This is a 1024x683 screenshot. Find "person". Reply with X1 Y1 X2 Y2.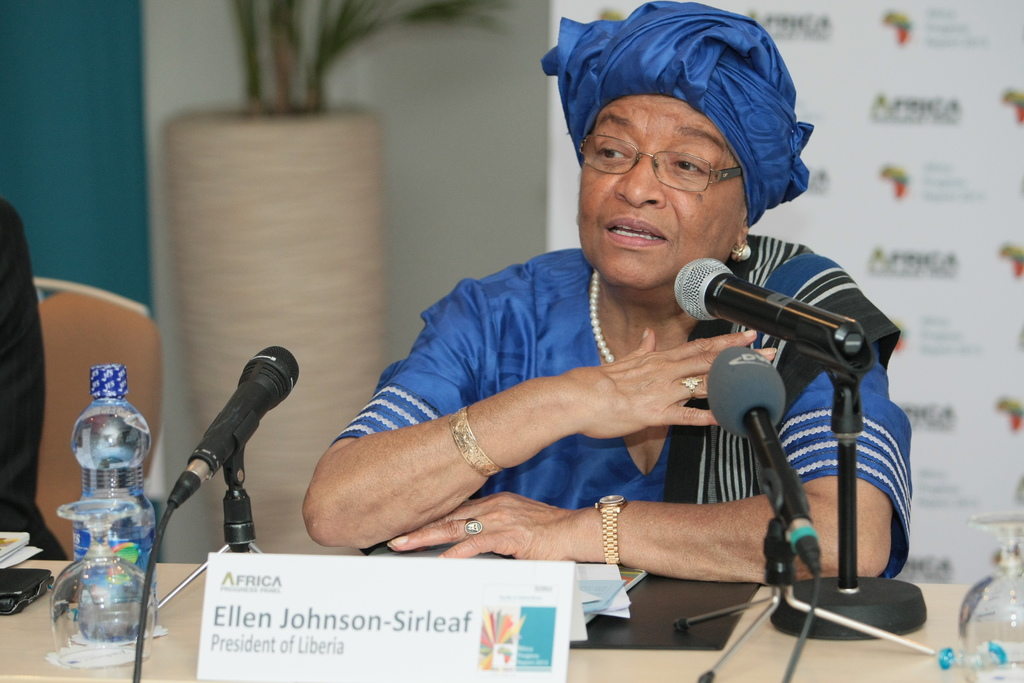
0 194 72 564.
